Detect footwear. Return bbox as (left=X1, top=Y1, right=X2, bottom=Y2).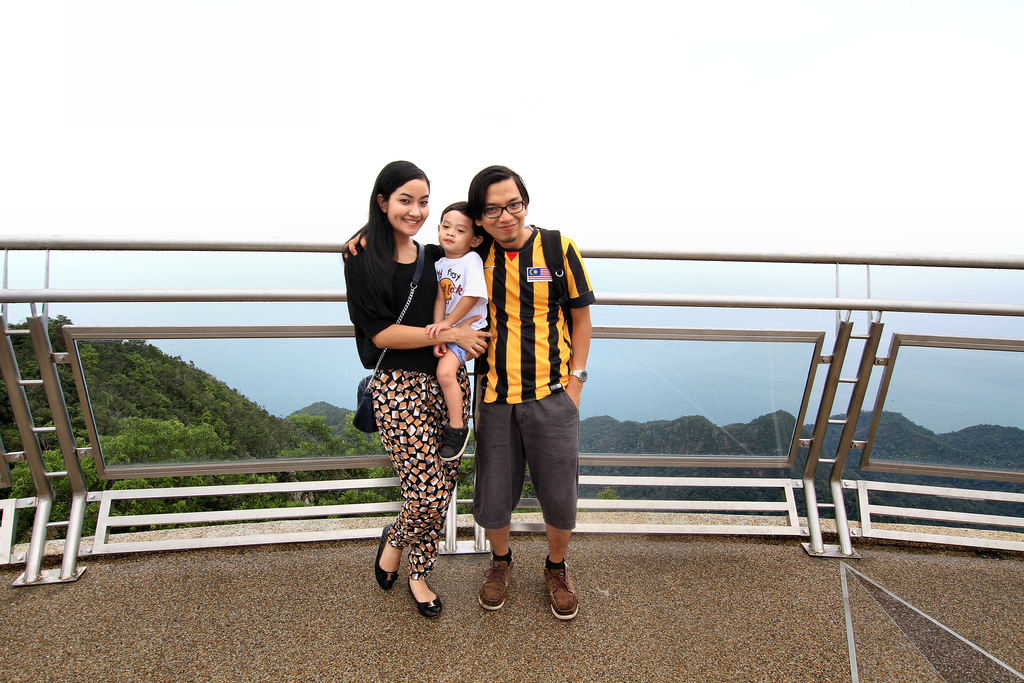
(left=374, top=520, right=403, bottom=593).
